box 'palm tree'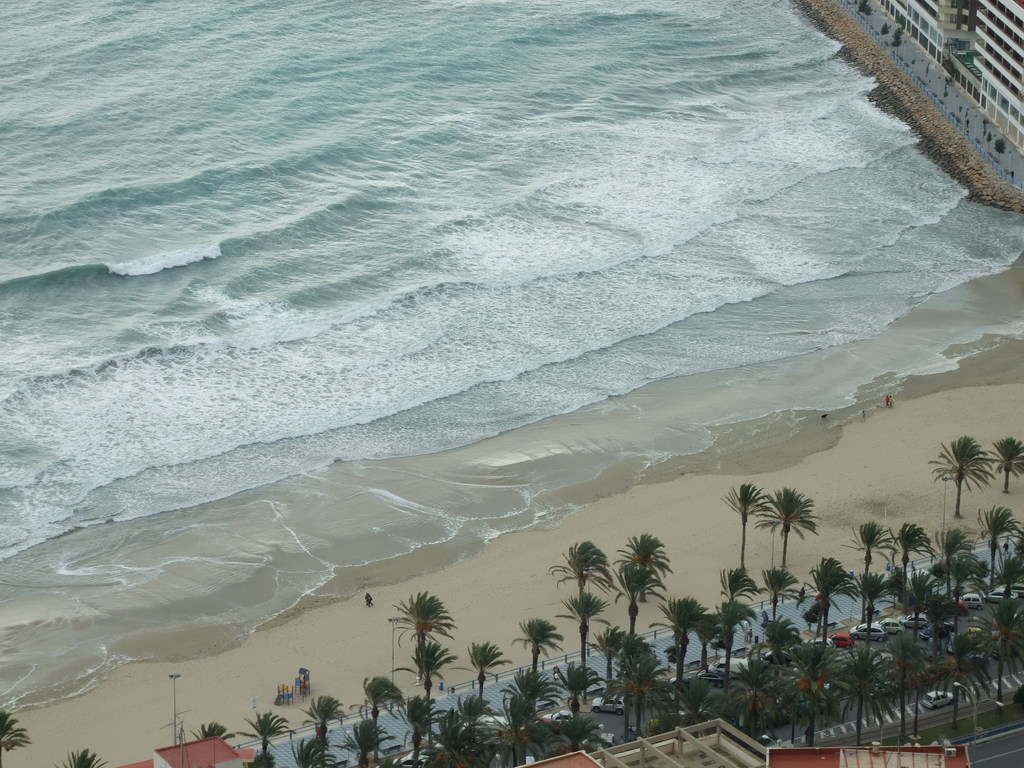
940:441:980:514
